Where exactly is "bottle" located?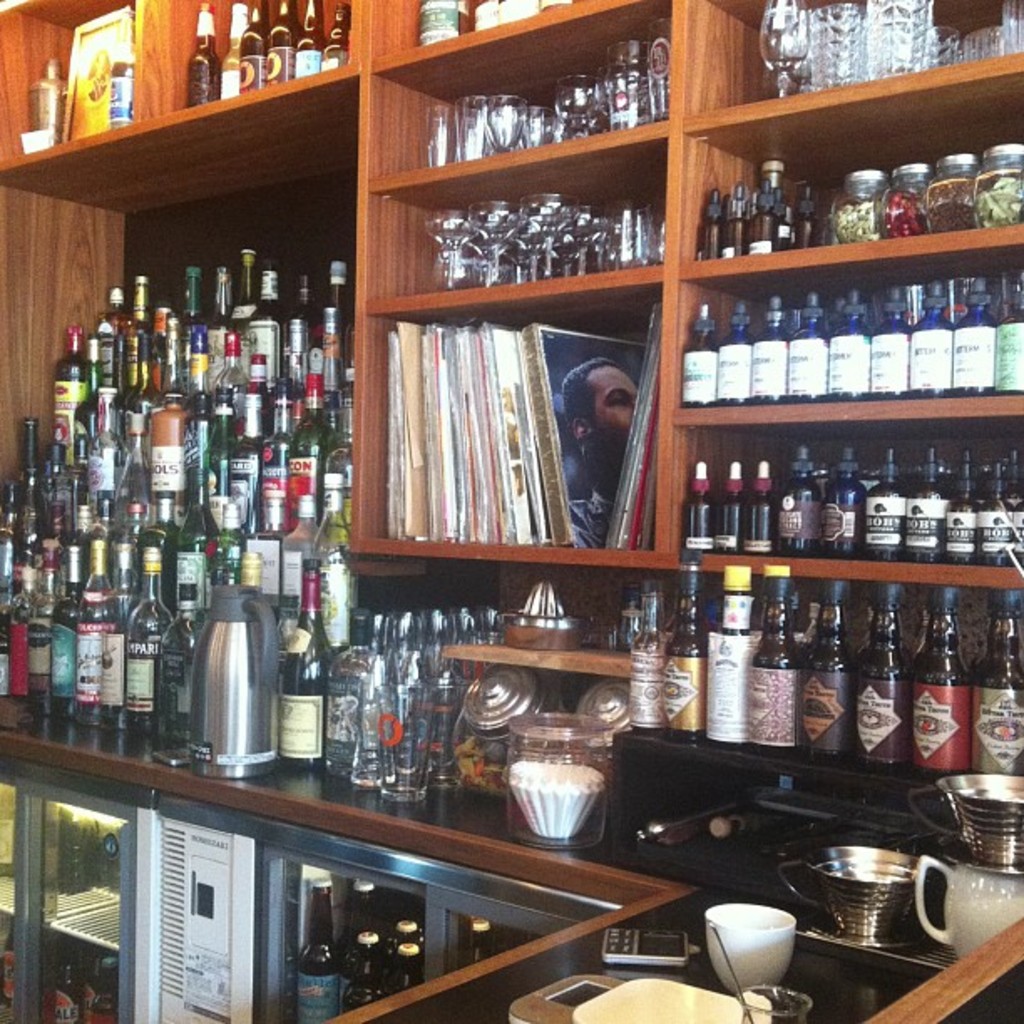
Its bounding box is <bbox>112, 532, 147, 627</bbox>.
